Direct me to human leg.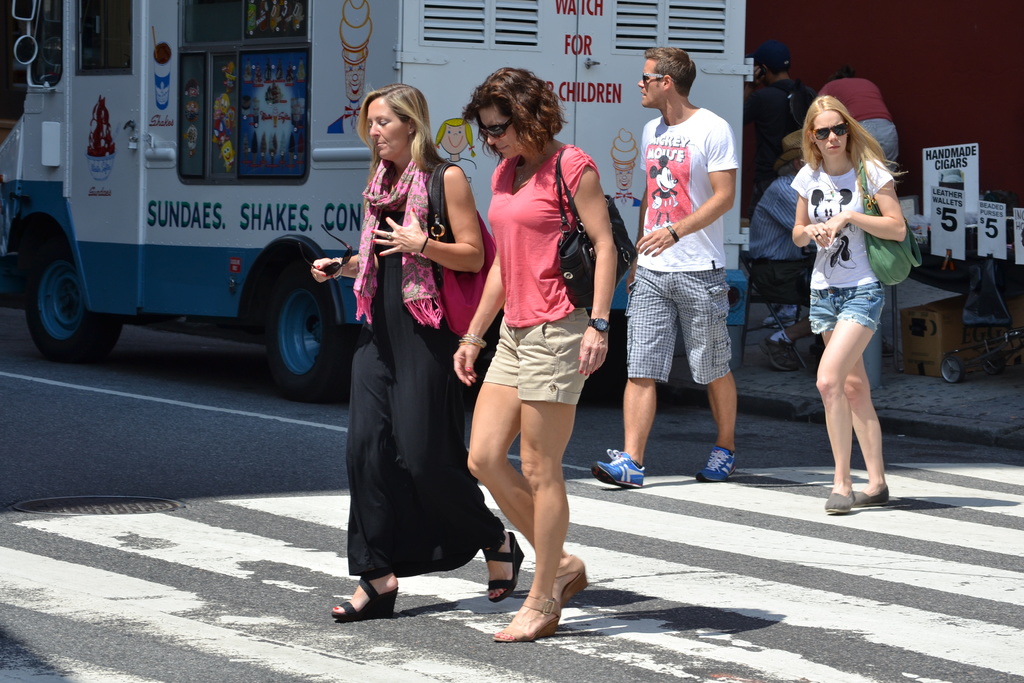
Direction: {"x1": 595, "y1": 265, "x2": 673, "y2": 491}.
